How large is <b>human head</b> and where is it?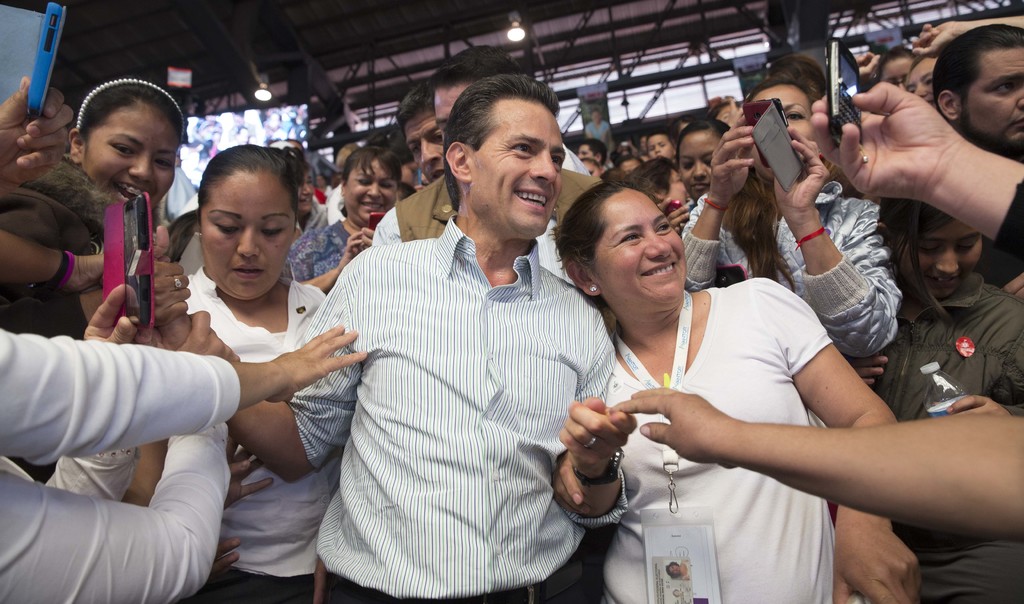
Bounding box: (x1=428, y1=46, x2=522, y2=138).
